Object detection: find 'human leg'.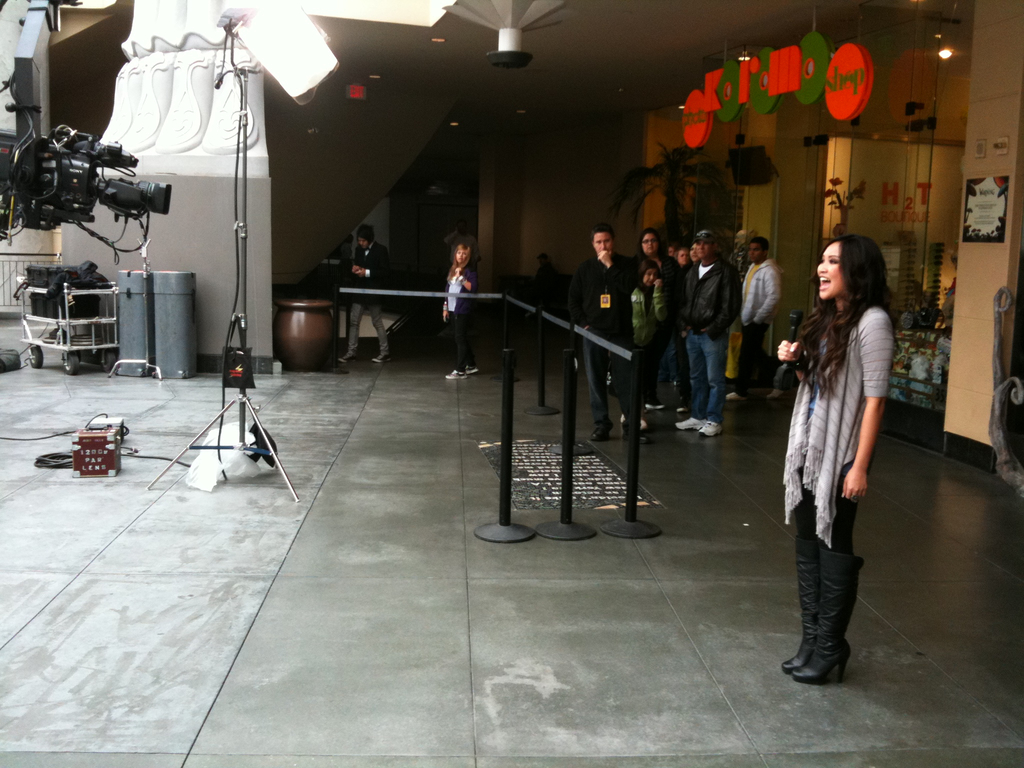
left=783, top=486, right=817, bottom=668.
